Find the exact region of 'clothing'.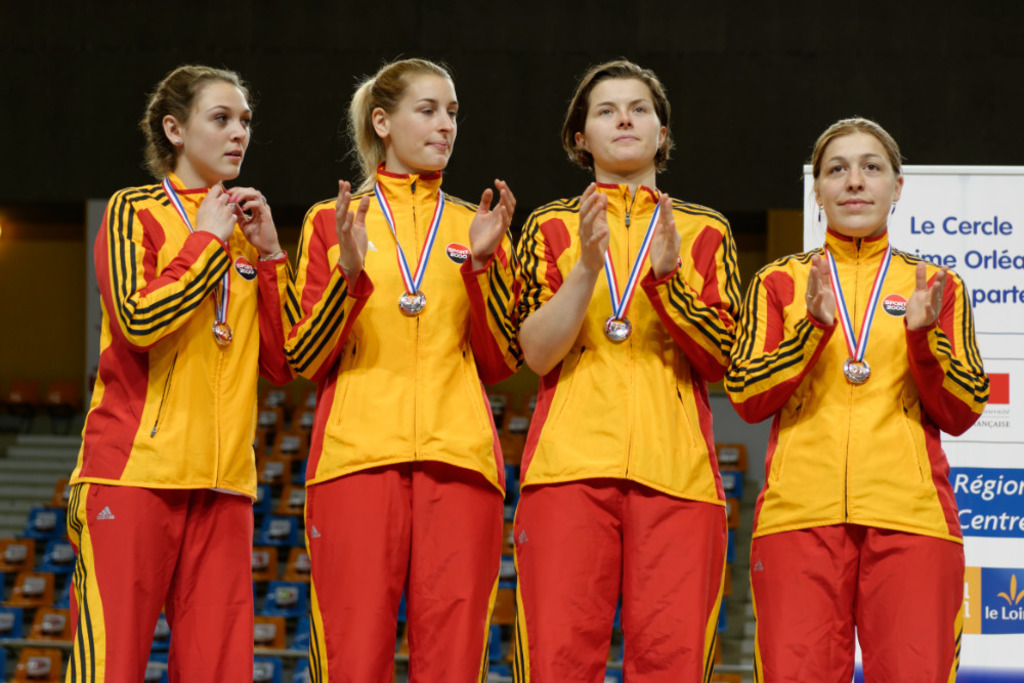
Exact region: [508,188,756,682].
